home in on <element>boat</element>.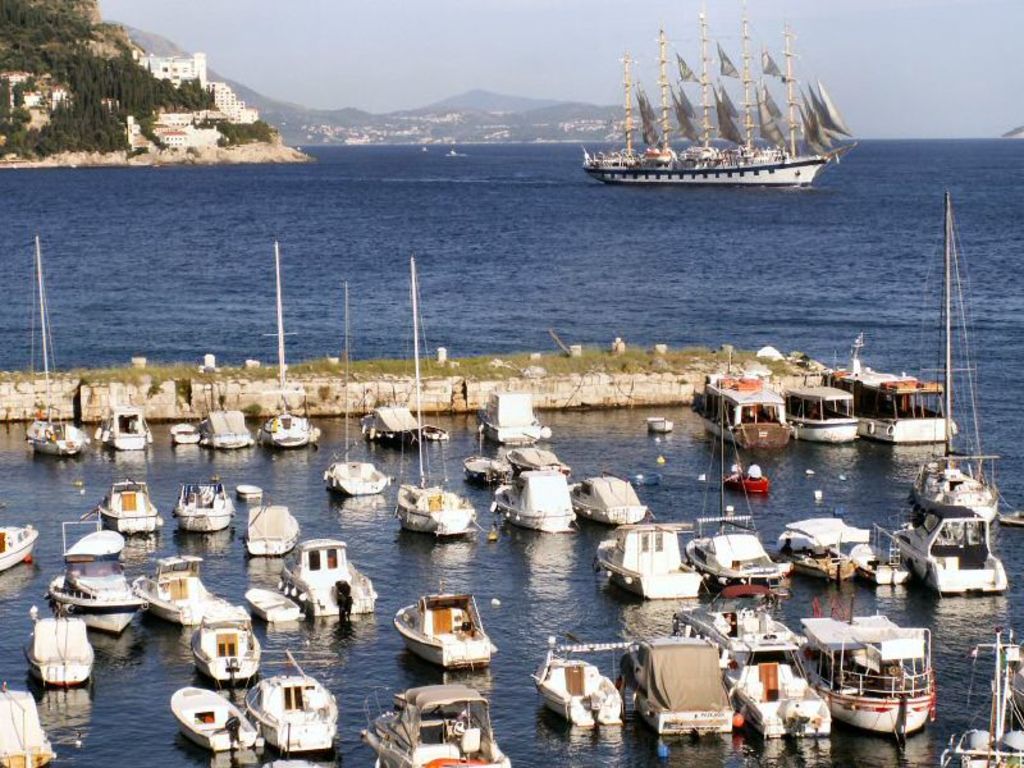
Homed in at (x1=801, y1=623, x2=943, y2=748).
